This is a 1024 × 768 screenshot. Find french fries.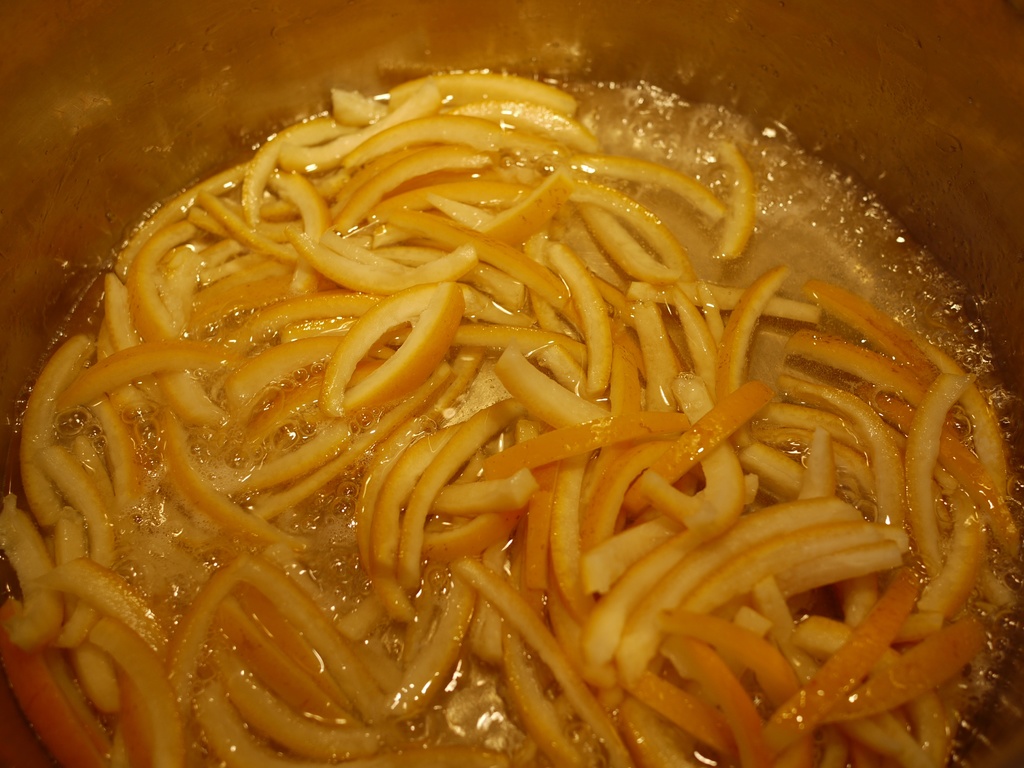
Bounding box: 262,158,328,291.
